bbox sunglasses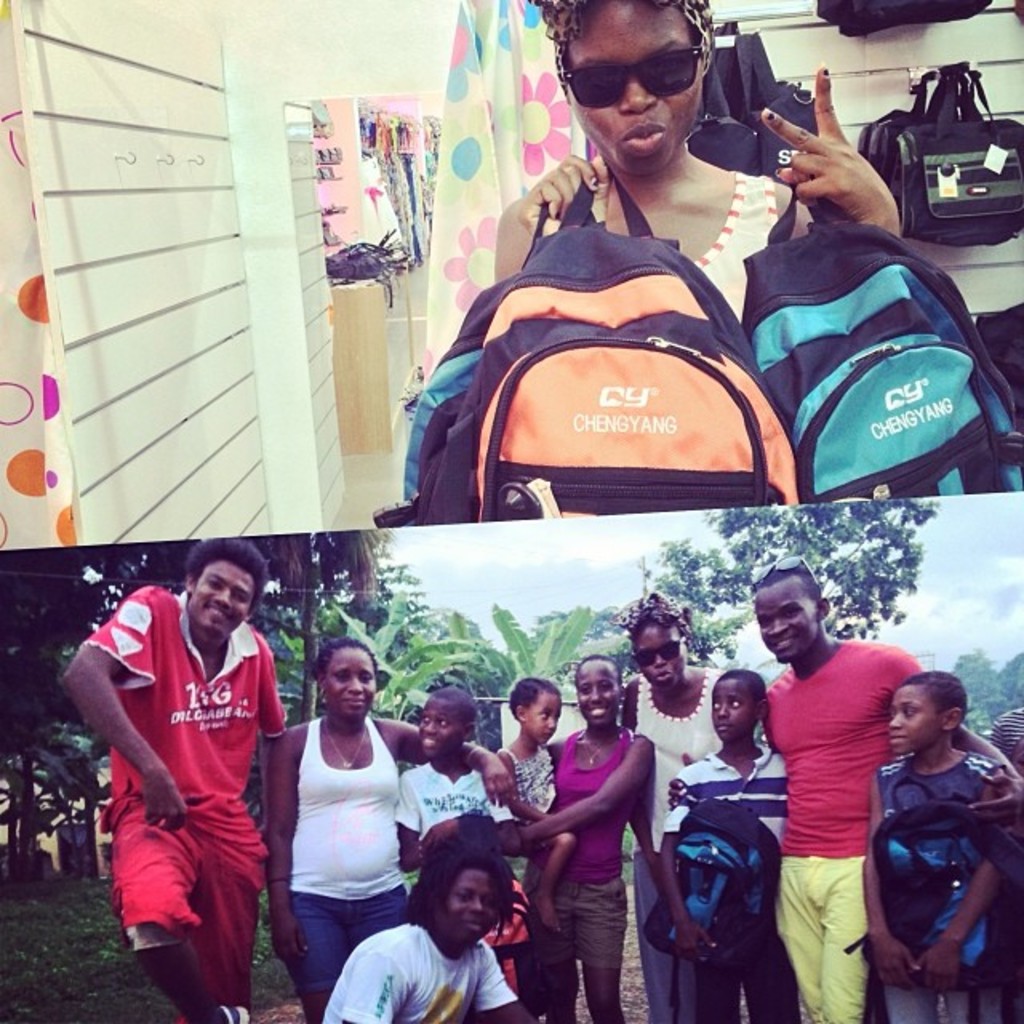
pyautogui.locateOnScreen(637, 637, 683, 666)
